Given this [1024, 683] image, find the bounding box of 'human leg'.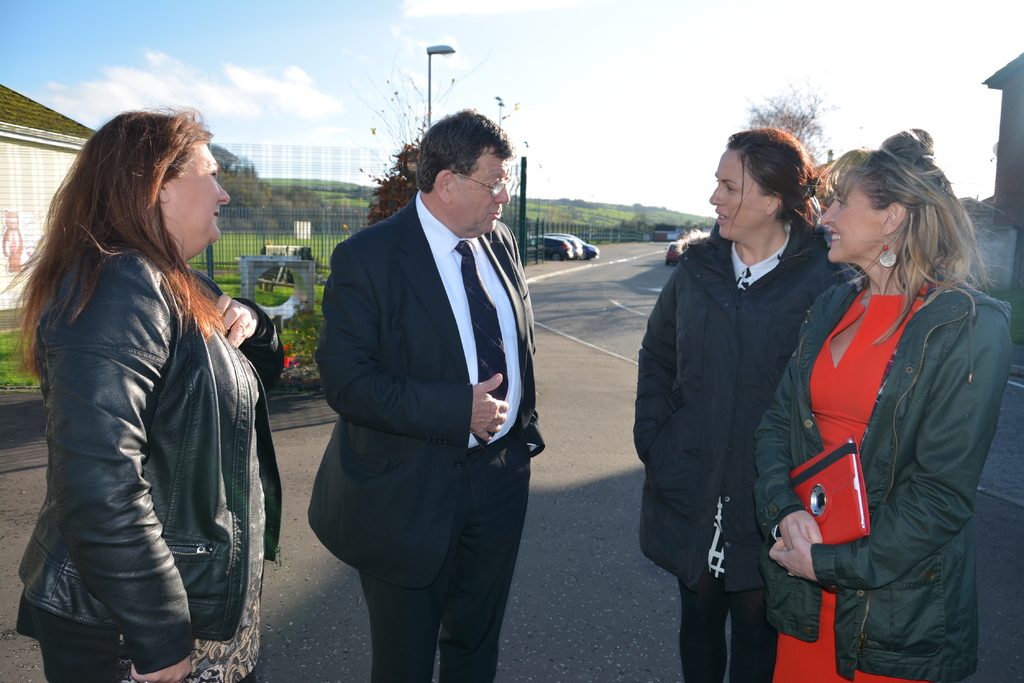
rect(362, 549, 447, 681).
